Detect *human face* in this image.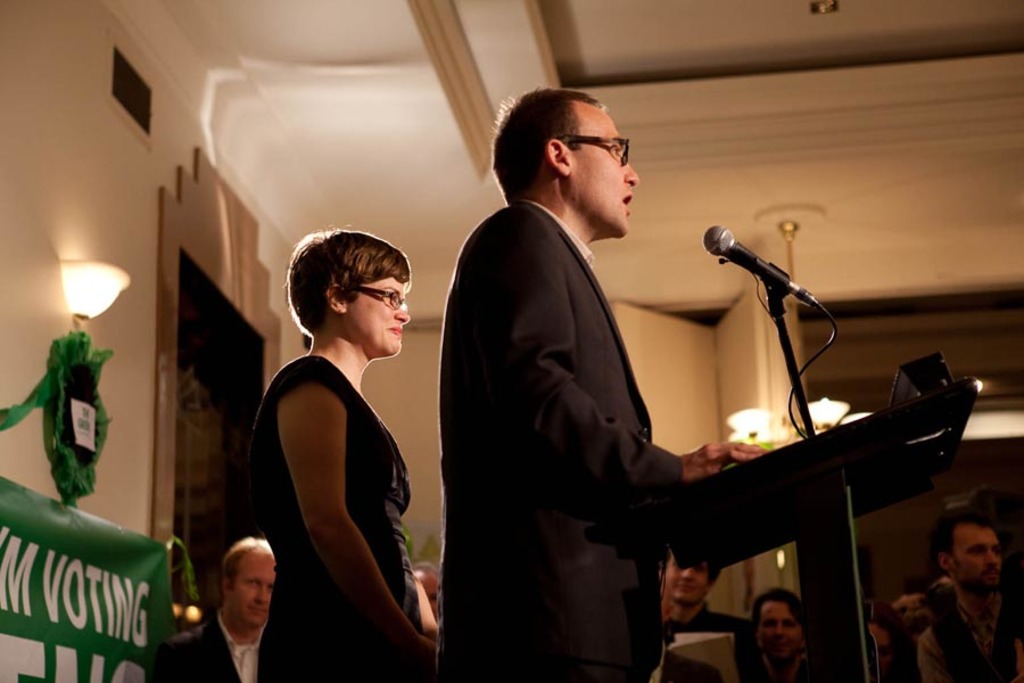
Detection: left=953, top=526, right=1001, bottom=590.
